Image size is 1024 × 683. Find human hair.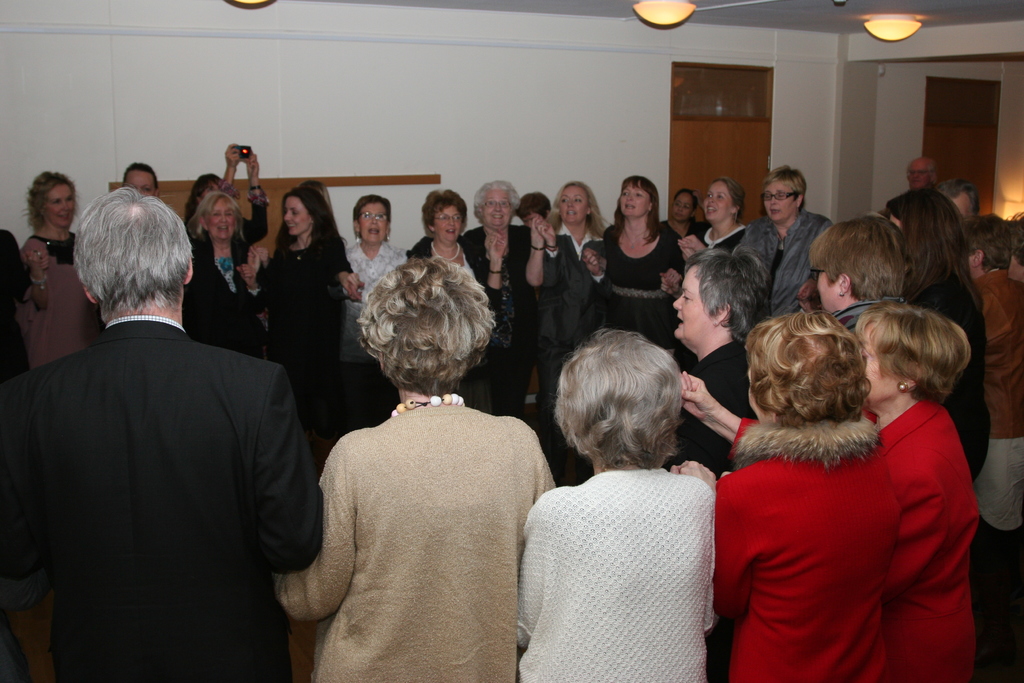
(356, 256, 497, 396).
